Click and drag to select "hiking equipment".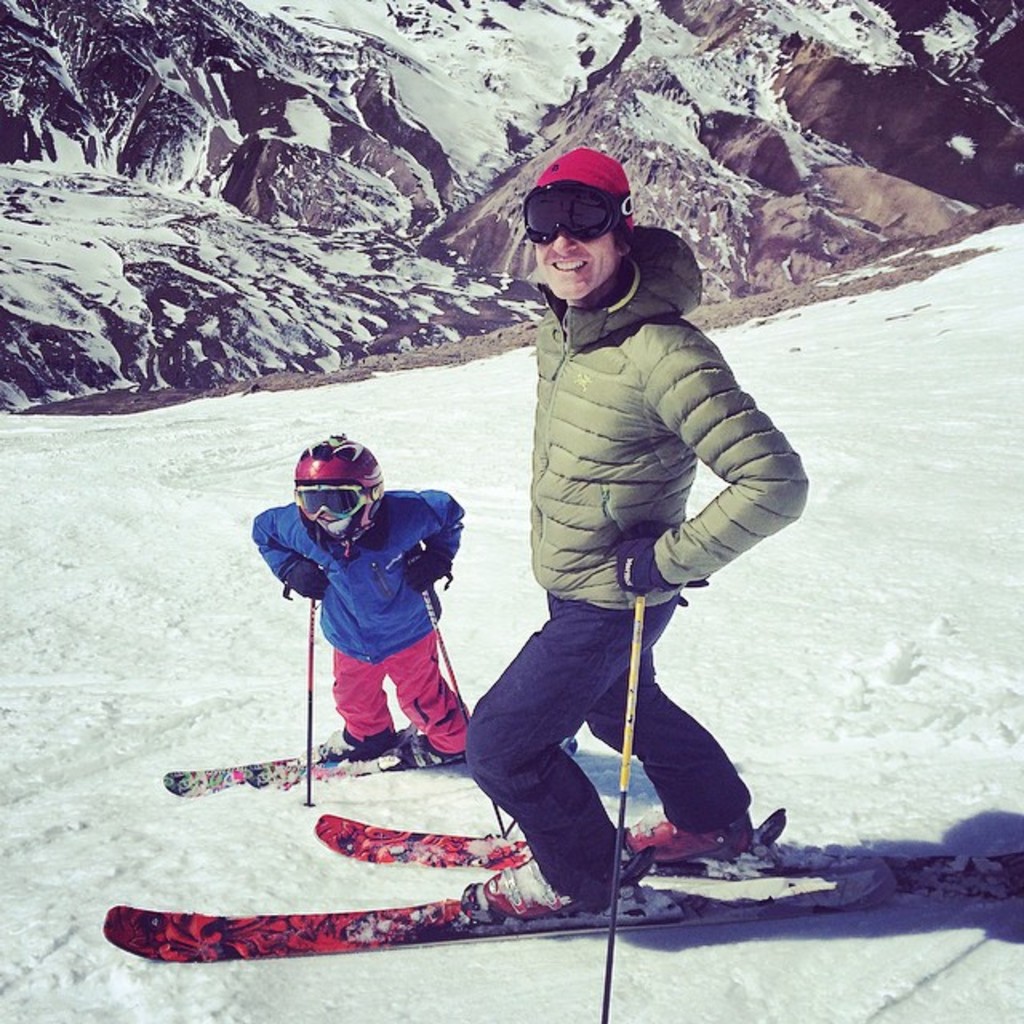
Selection: {"left": 304, "top": 592, "right": 317, "bottom": 805}.
